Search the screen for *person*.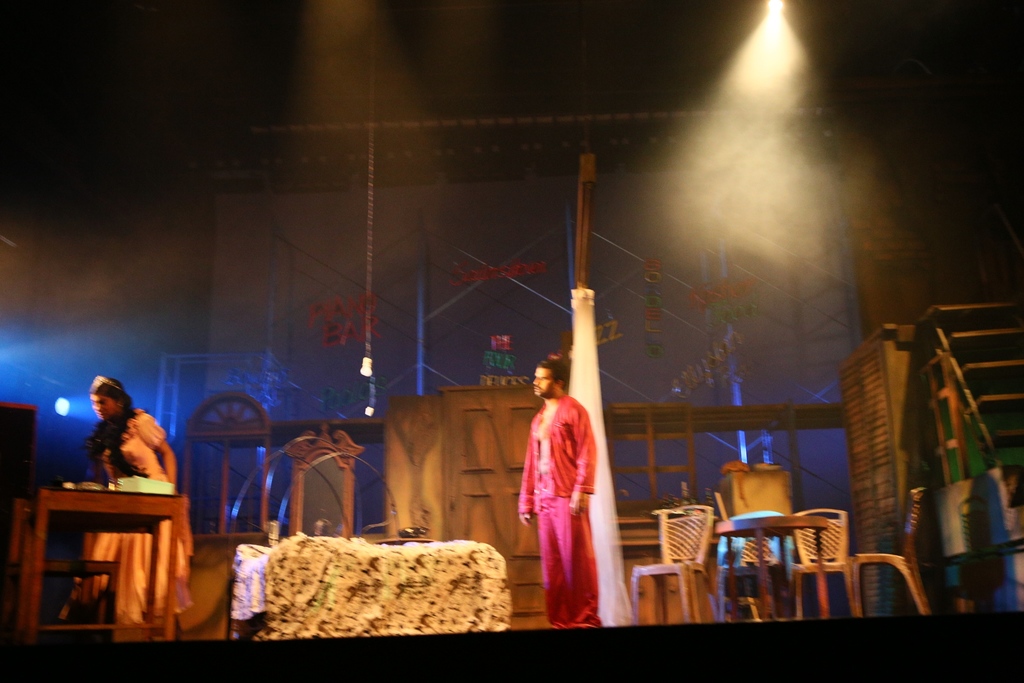
Found at l=50, t=369, r=196, b=645.
